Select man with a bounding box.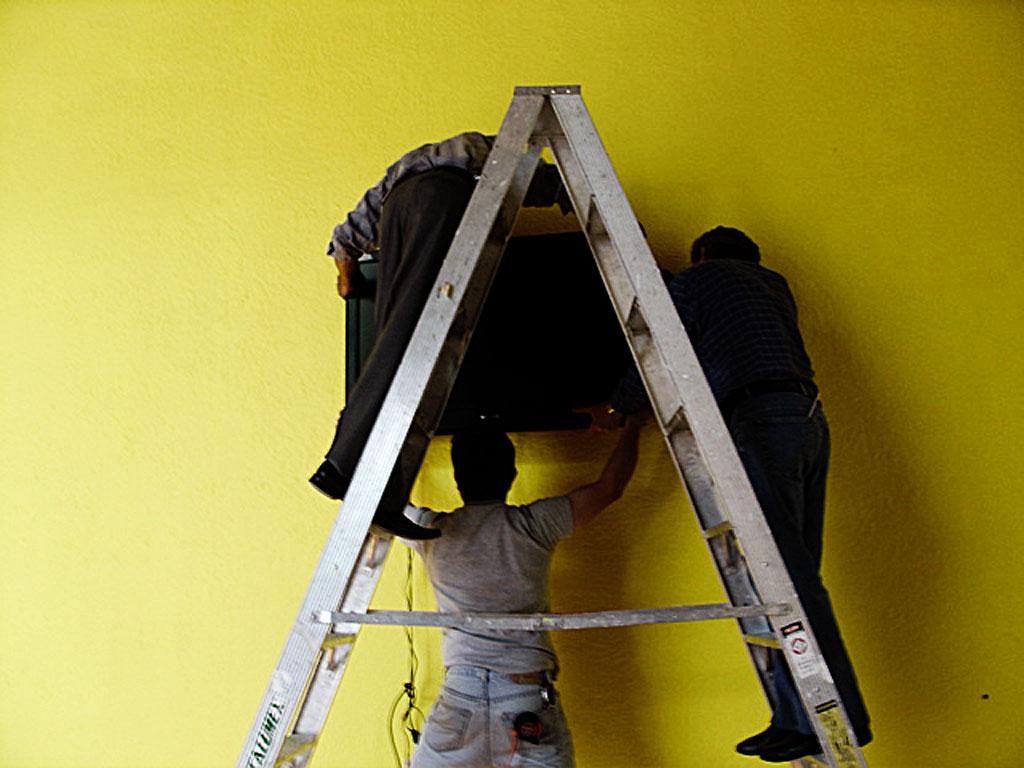
{"x1": 678, "y1": 220, "x2": 872, "y2": 758}.
